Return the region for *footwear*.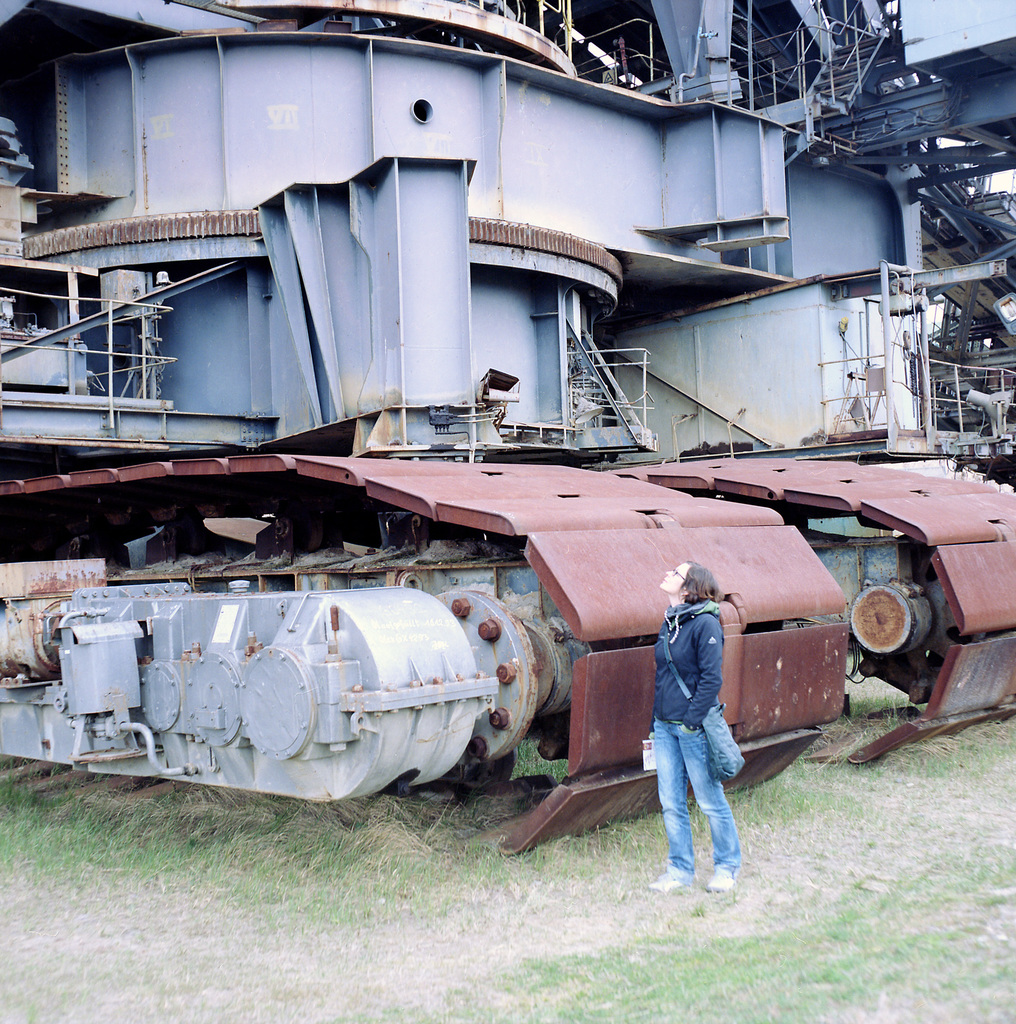
652 872 682 886.
